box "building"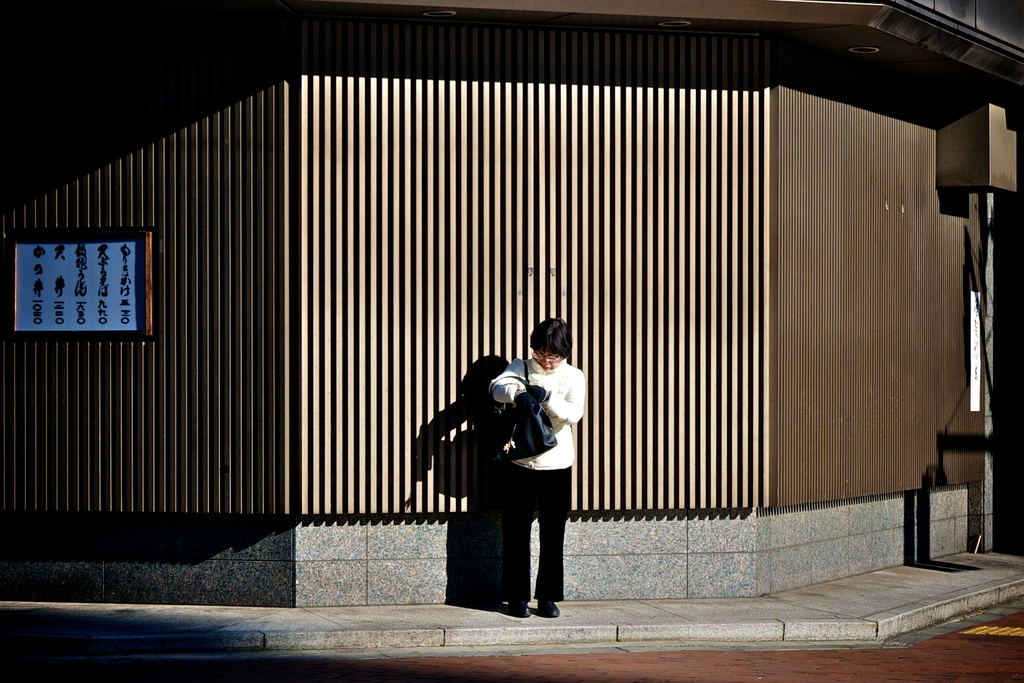
select_region(0, 3, 1023, 607)
